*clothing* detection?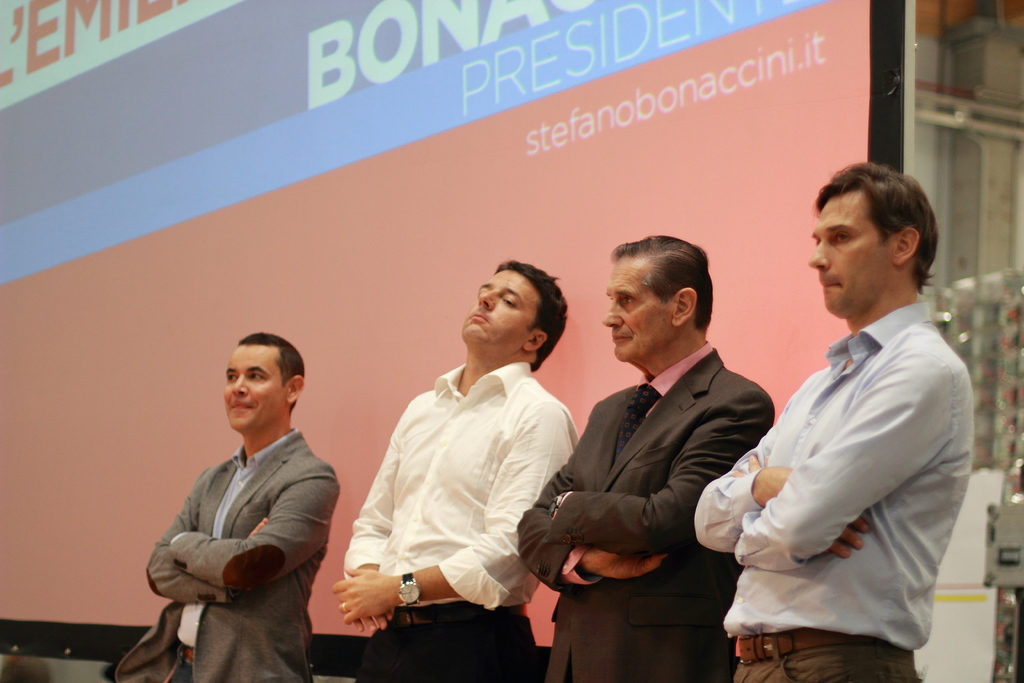
(left=110, top=435, right=342, bottom=682)
